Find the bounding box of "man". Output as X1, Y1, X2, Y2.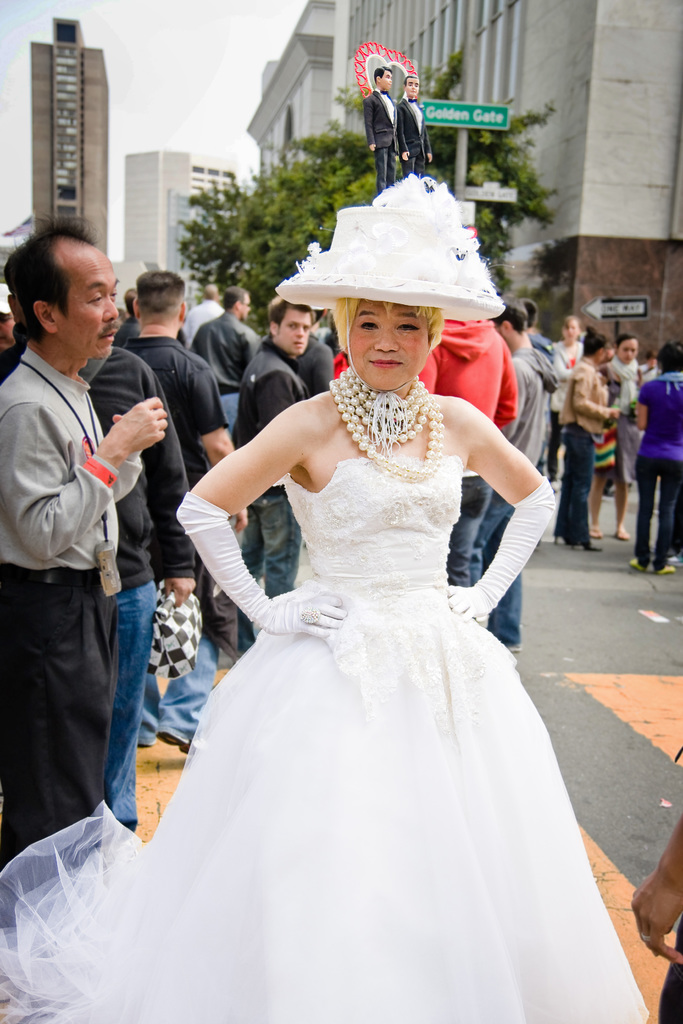
124, 269, 249, 572.
